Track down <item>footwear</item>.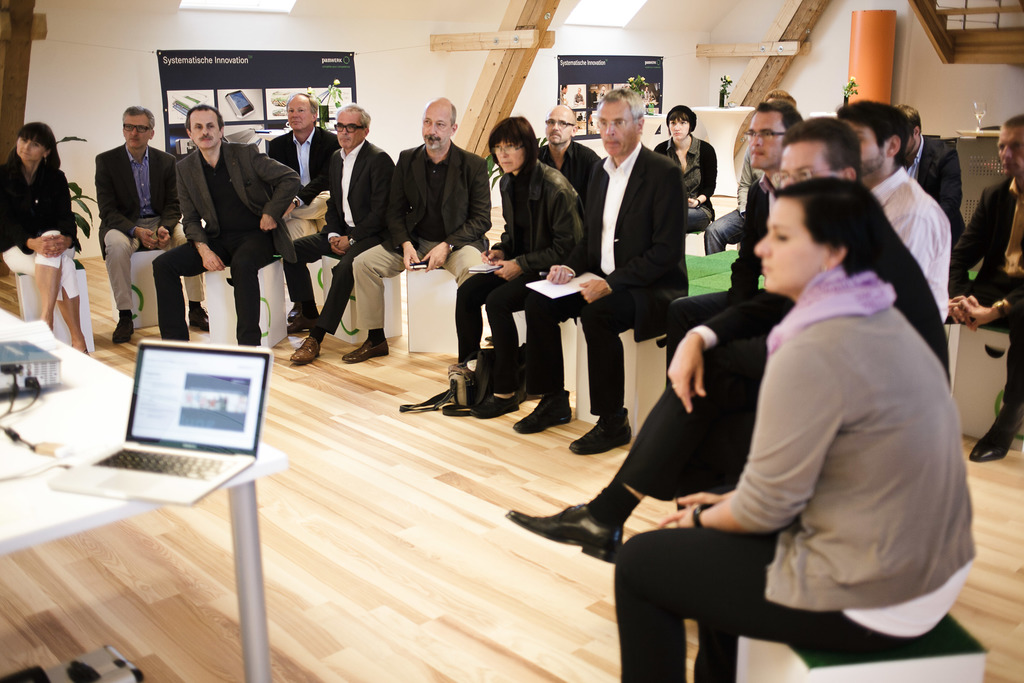
Tracked to locate(291, 331, 323, 365).
